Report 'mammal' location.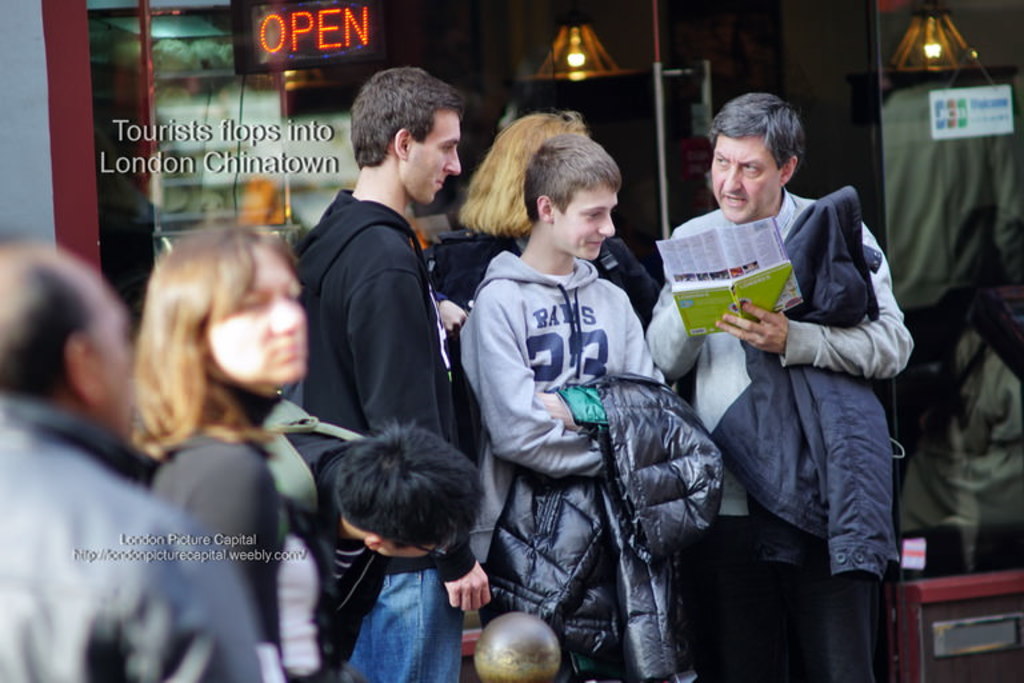
Report: (451,121,699,682).
